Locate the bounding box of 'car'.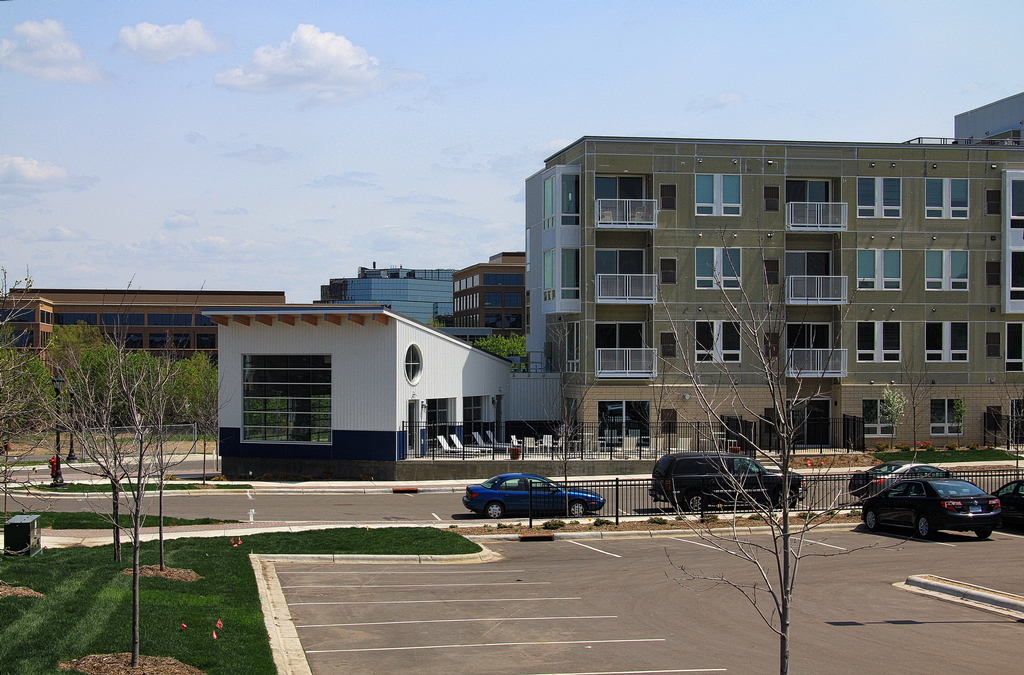
Bounding box: {"left": 845, "top": 454, "right": 977, "bottom": 496}.
